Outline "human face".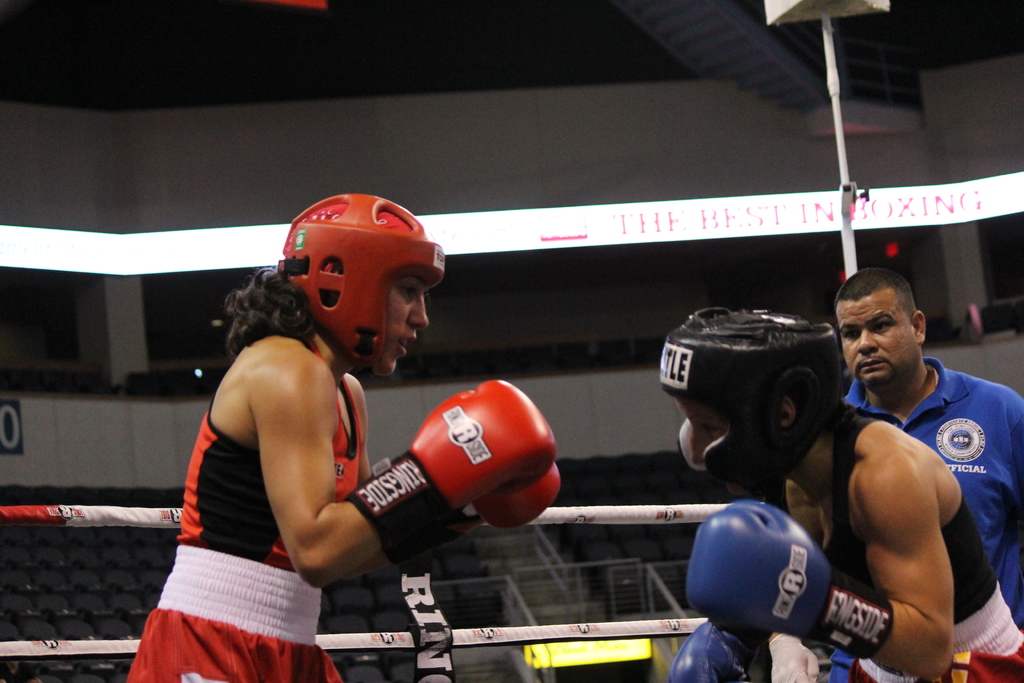
Outline: 687,404,724,467.
